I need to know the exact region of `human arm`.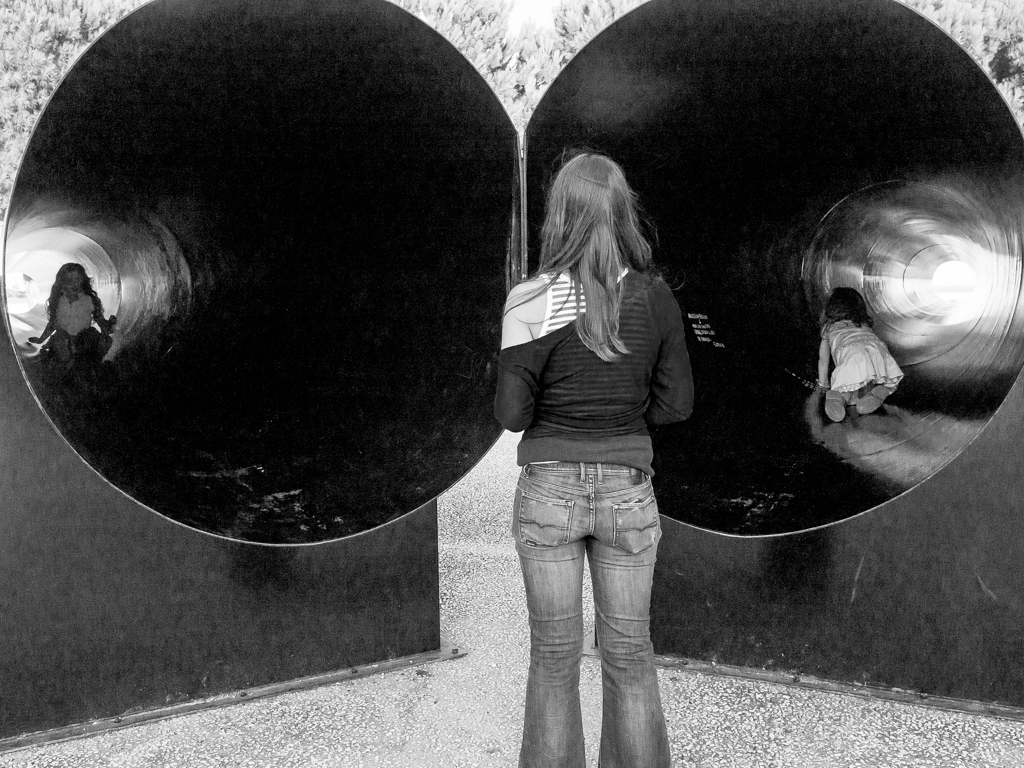
Region: {"left": 639, "top": 276, "right": 703, "bottom": 432}.
